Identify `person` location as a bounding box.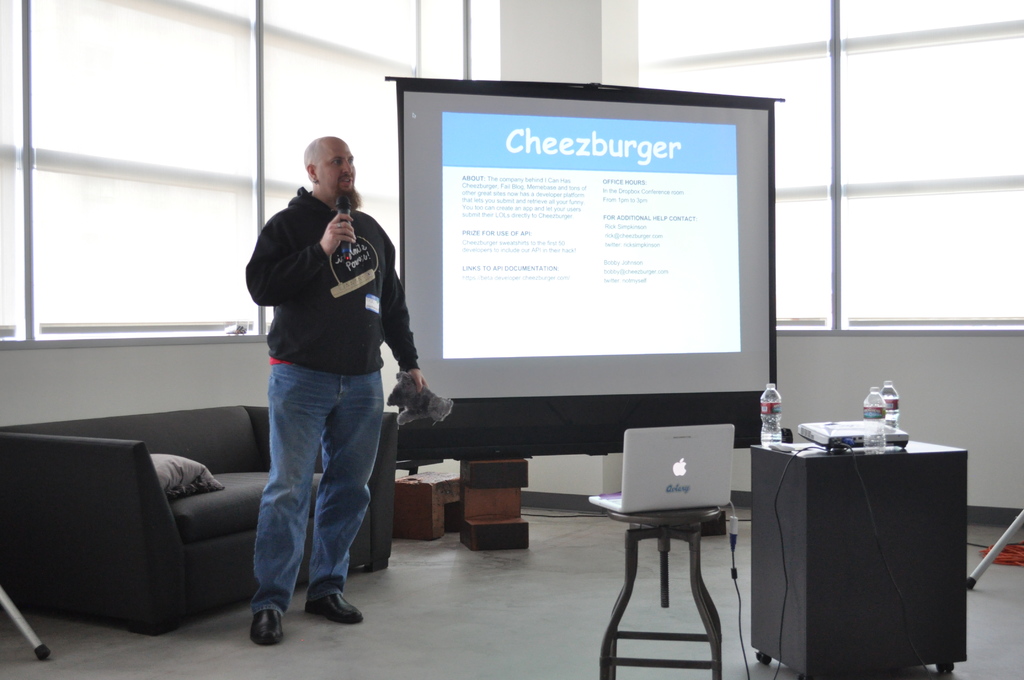
<region>245, 138, 424, 646</region>.
